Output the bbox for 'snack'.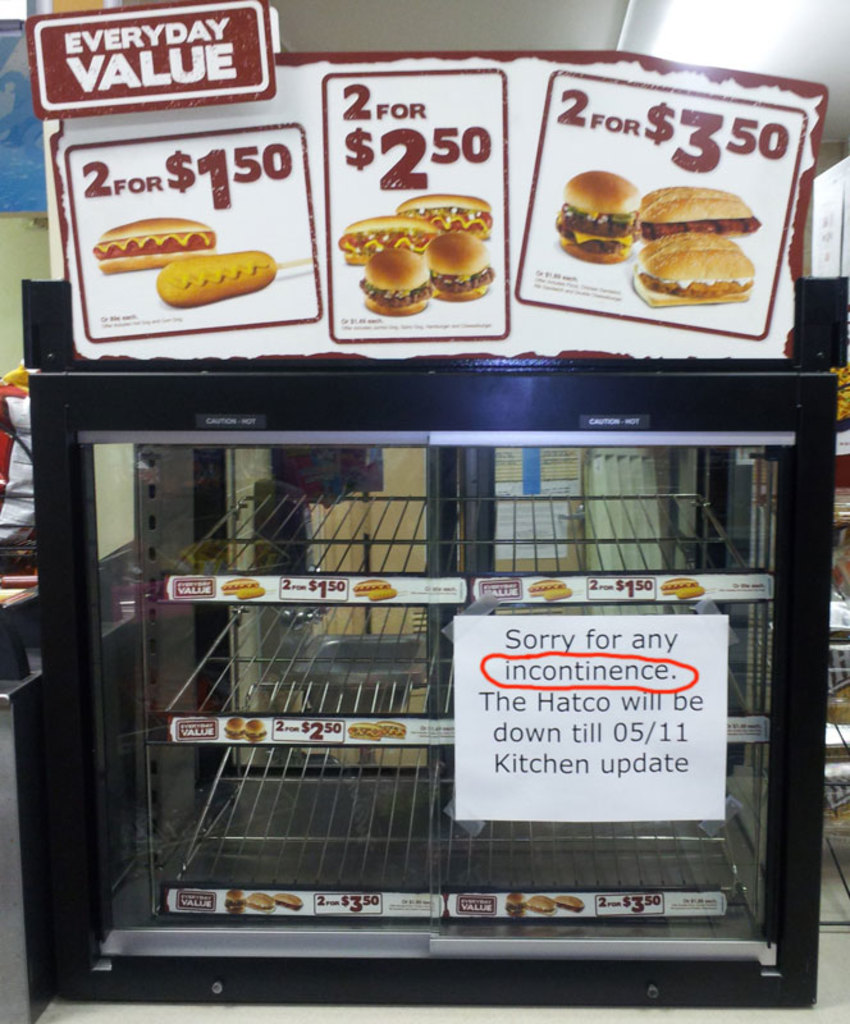
346:723:384:739.
